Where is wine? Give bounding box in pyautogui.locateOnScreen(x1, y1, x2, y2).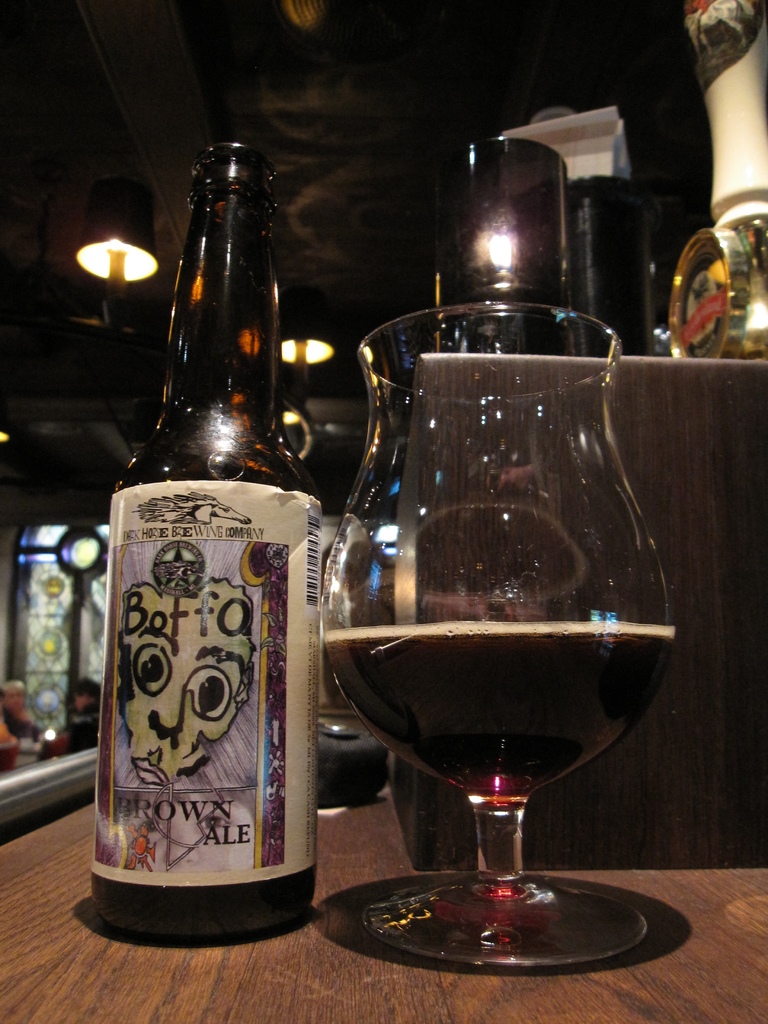
pyautogui.locateOnScreen(280, 255, 690, 979).
